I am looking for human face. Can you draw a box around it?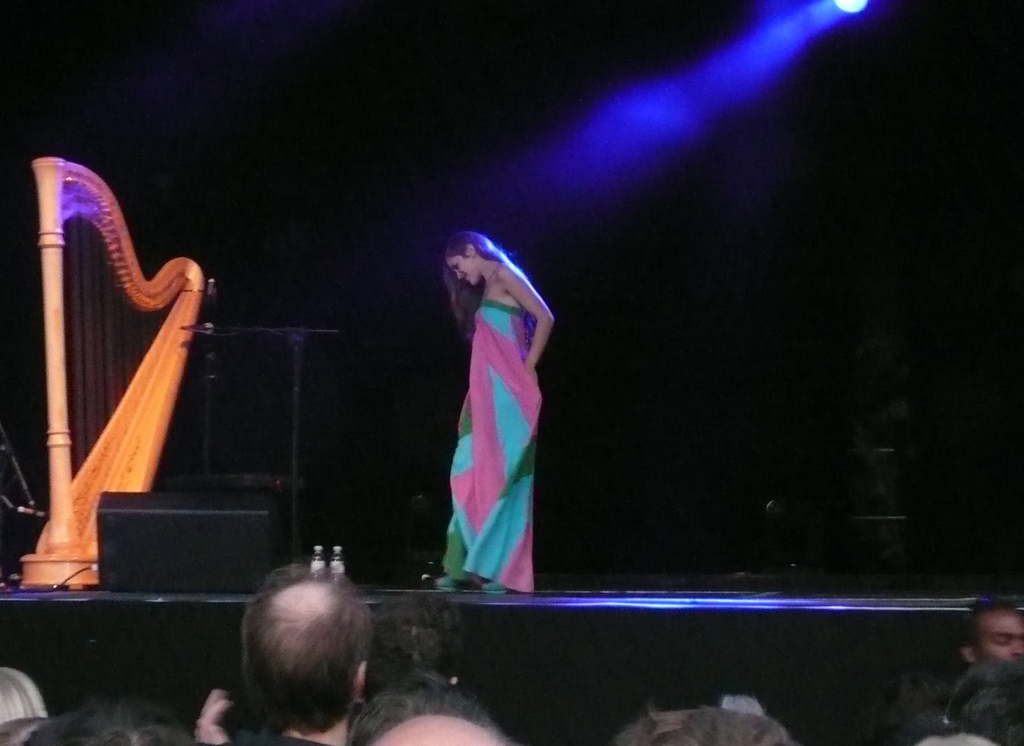
Sure, the bounding box is [left=445, top=259, right=478, bottom=285].
